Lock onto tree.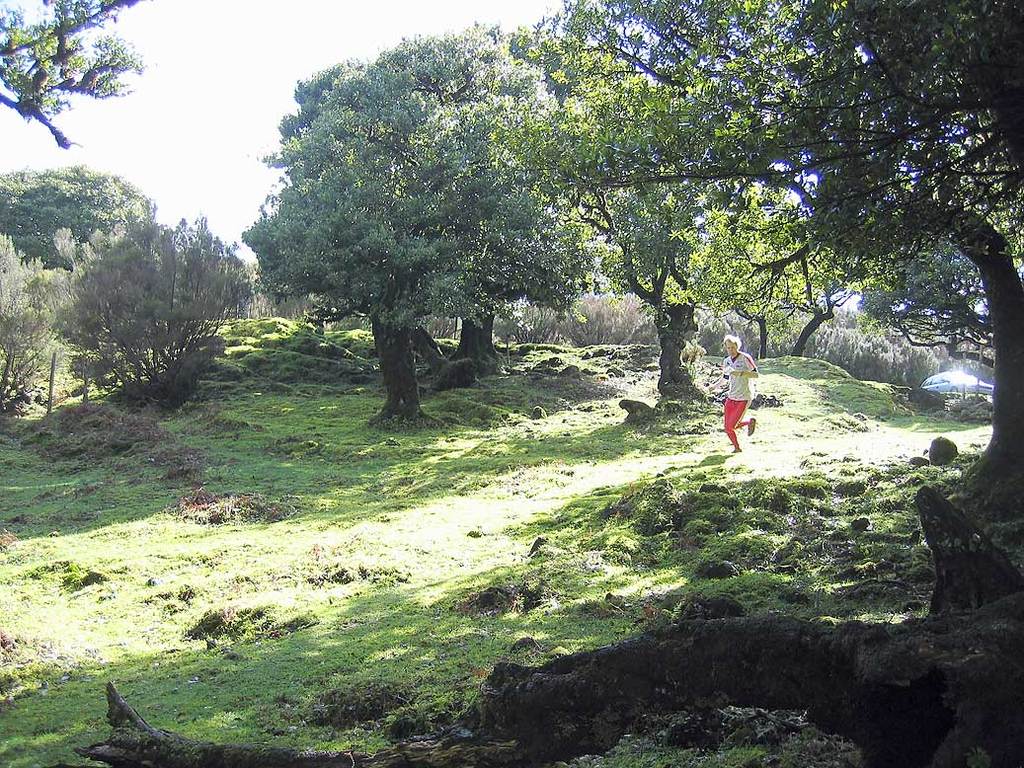
Locked: <bbox>0, 163, 153, 270</bbox>.
